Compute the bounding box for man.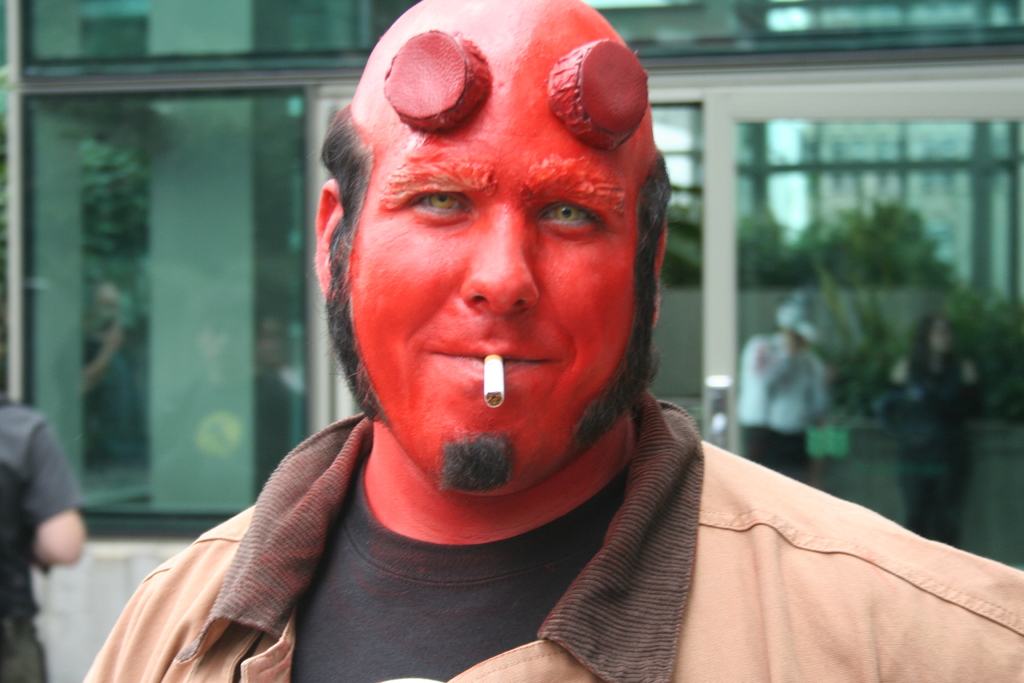
0:401:85:682.
